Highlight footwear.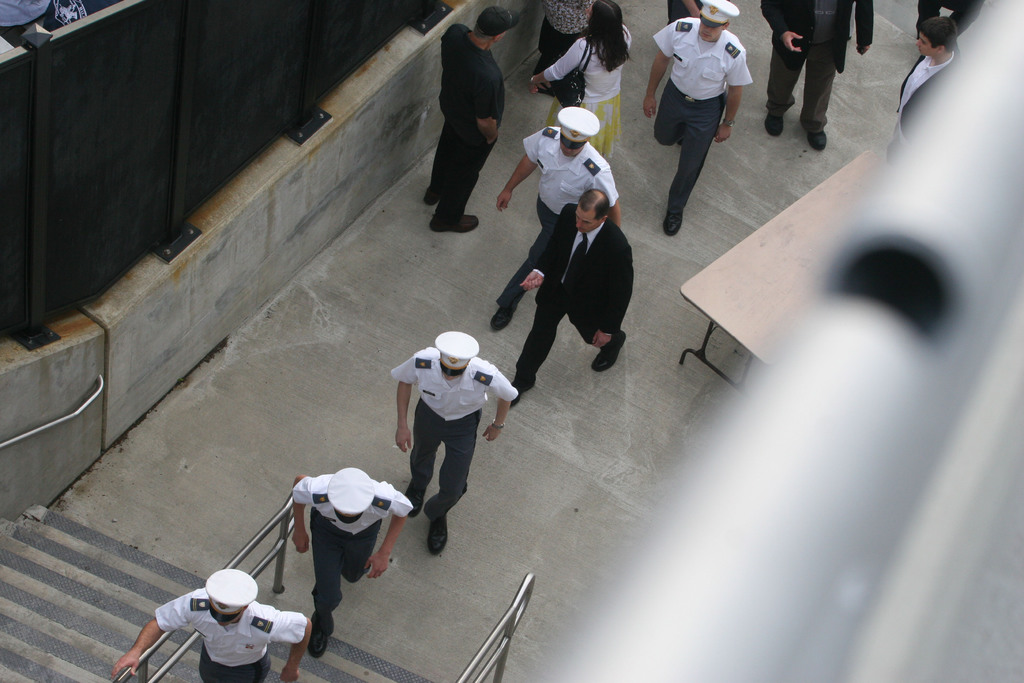
Highlighted region: [431, 210, 479, 235].
